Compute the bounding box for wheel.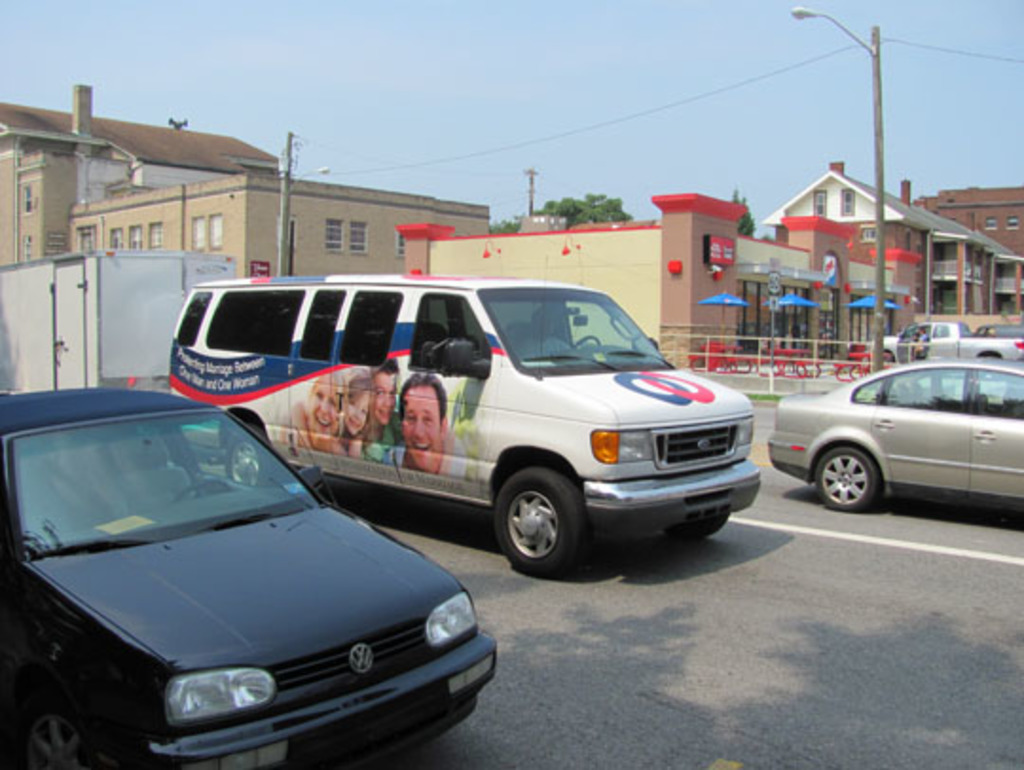
[484, 472, 580, 571].
